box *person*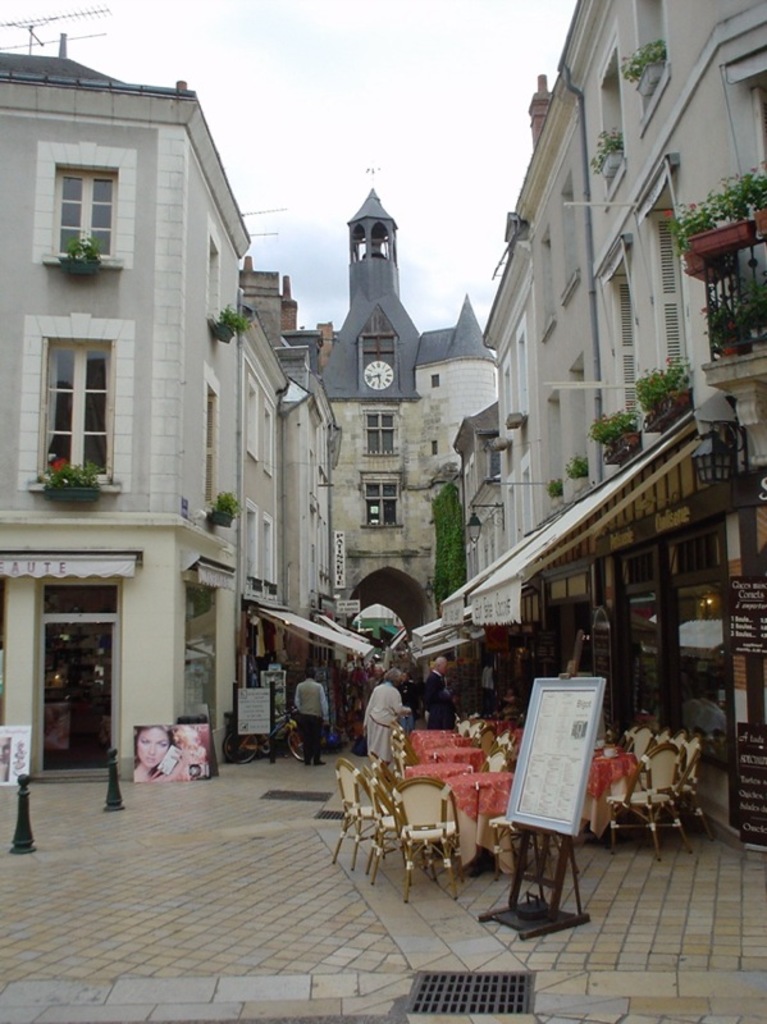
<region>131, 722, 175, 785</region>
